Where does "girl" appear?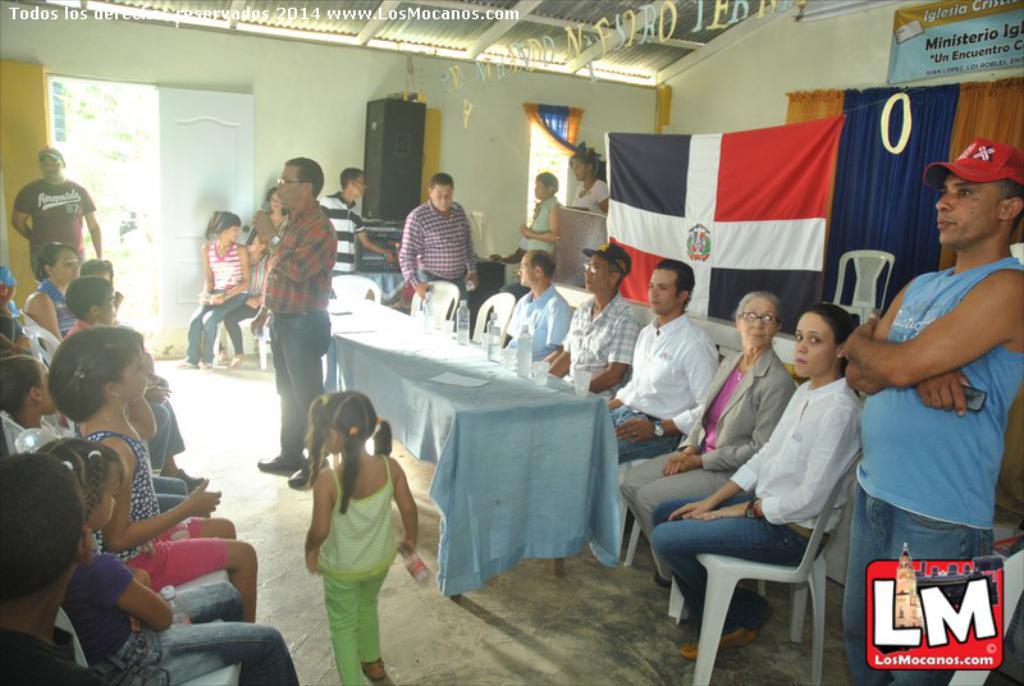
Appears at {"x1": 24, "y1": 434, "x2": 305, "y2": 685}.
